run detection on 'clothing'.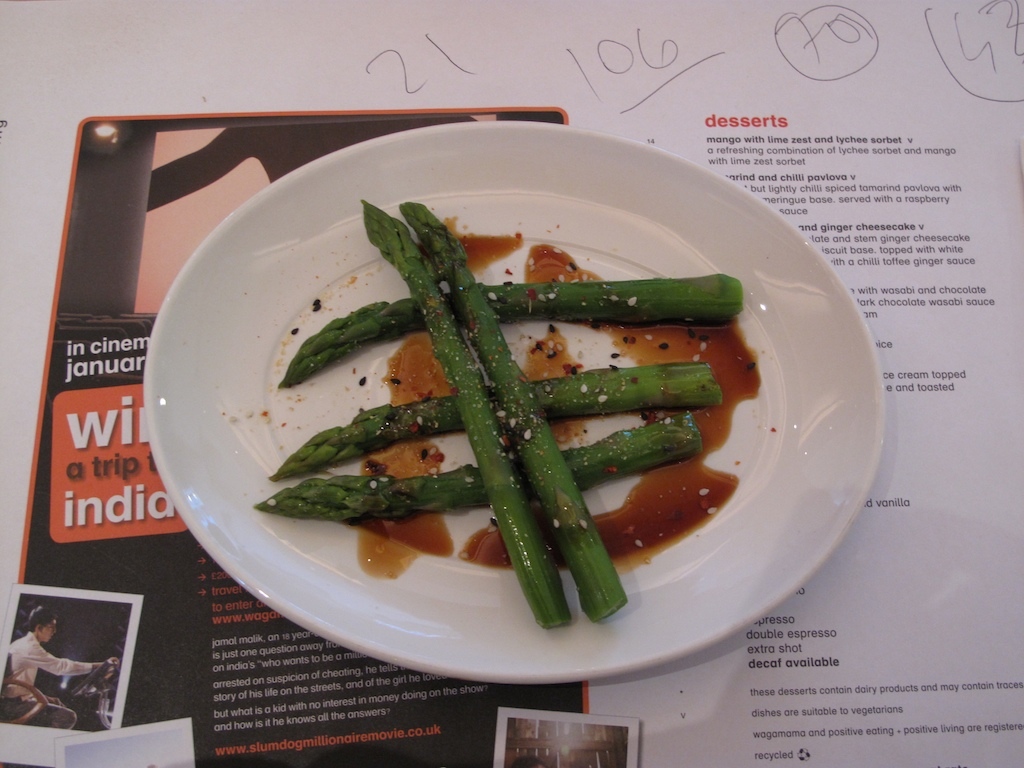
Result: bbox=(2, 630, 91, 734).
